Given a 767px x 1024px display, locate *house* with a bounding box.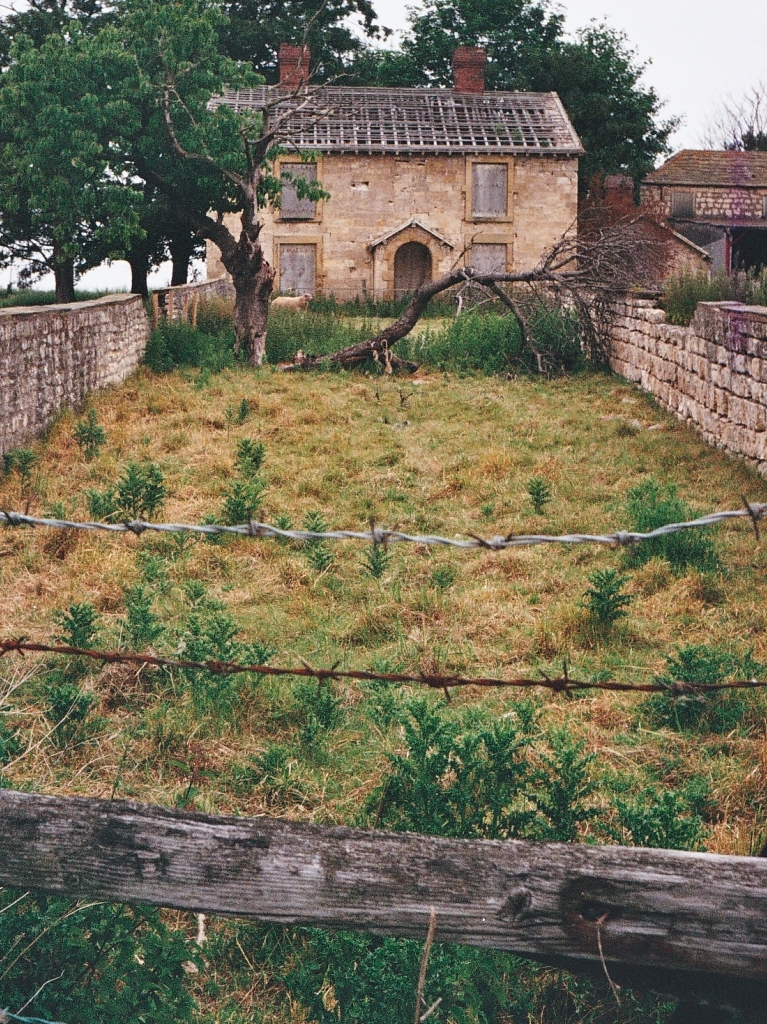
Located: box=[226, 57, 608, 350].
